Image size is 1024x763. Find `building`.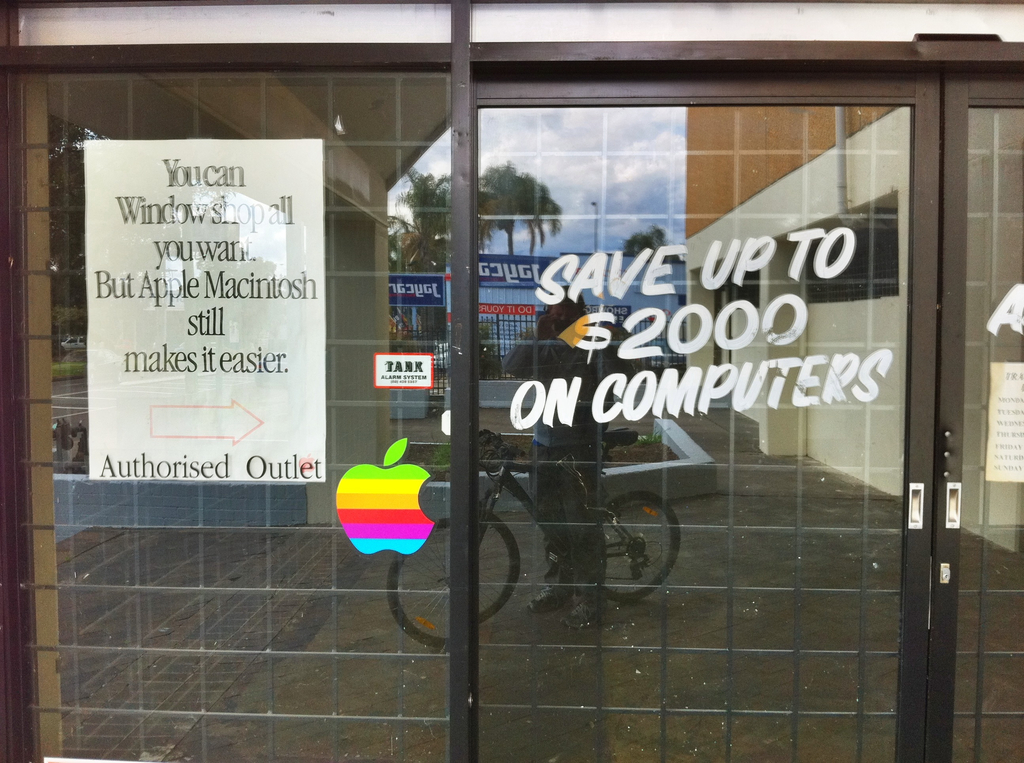
box(0, 0, 1023, 760).
